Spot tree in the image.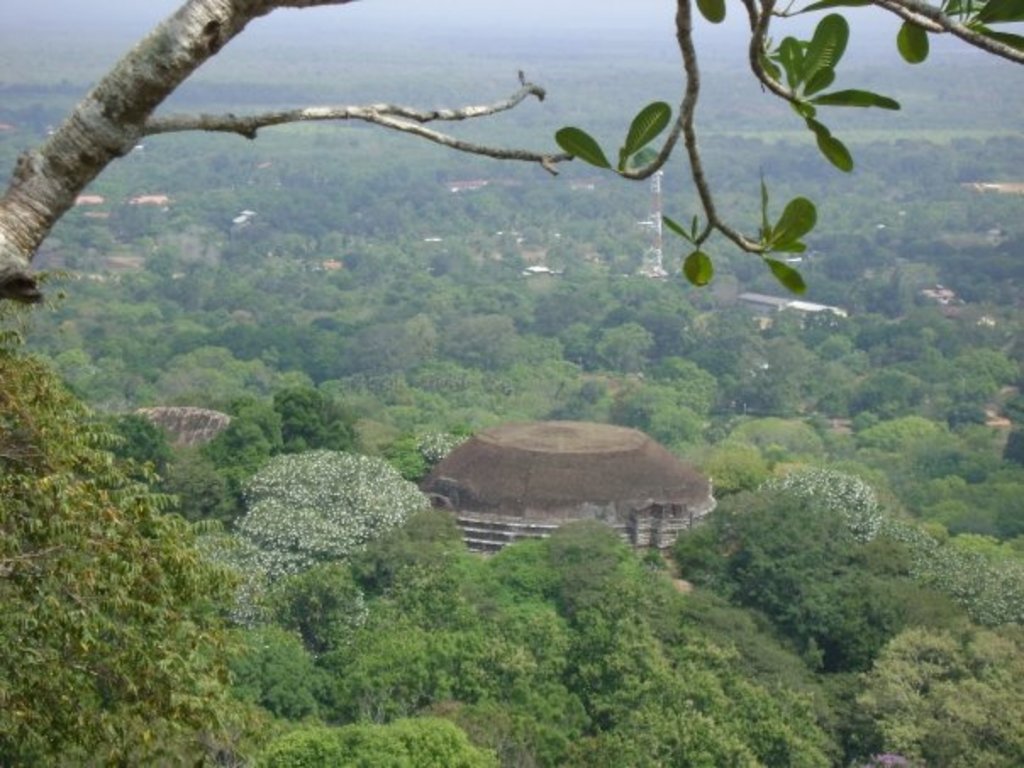
tree found at [x1=812, y1=309, x2=843, y2=344].
